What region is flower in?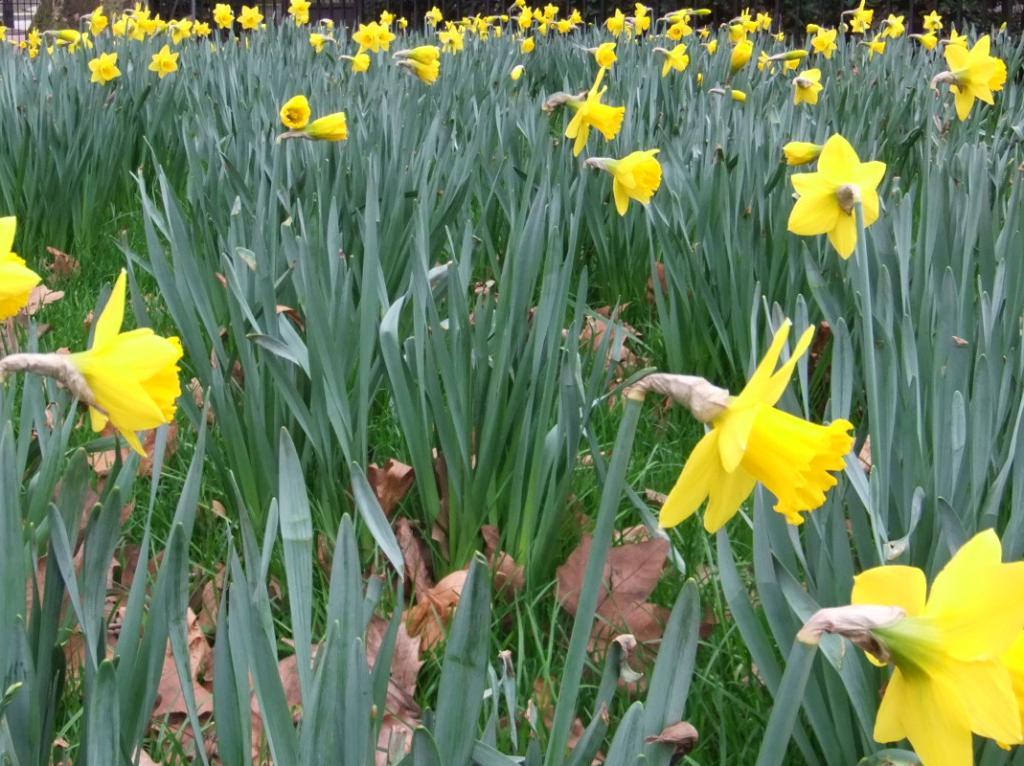
[603,10,640,34].
